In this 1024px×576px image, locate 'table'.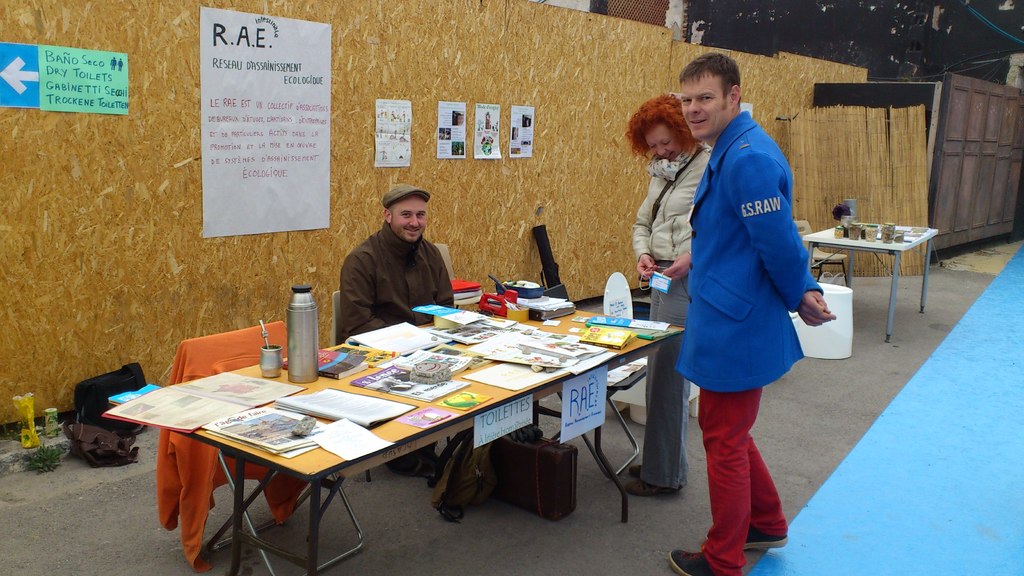
Bounding box: {"x1": 94, "y1": 308, "x2": 664, "y2": 572}.
